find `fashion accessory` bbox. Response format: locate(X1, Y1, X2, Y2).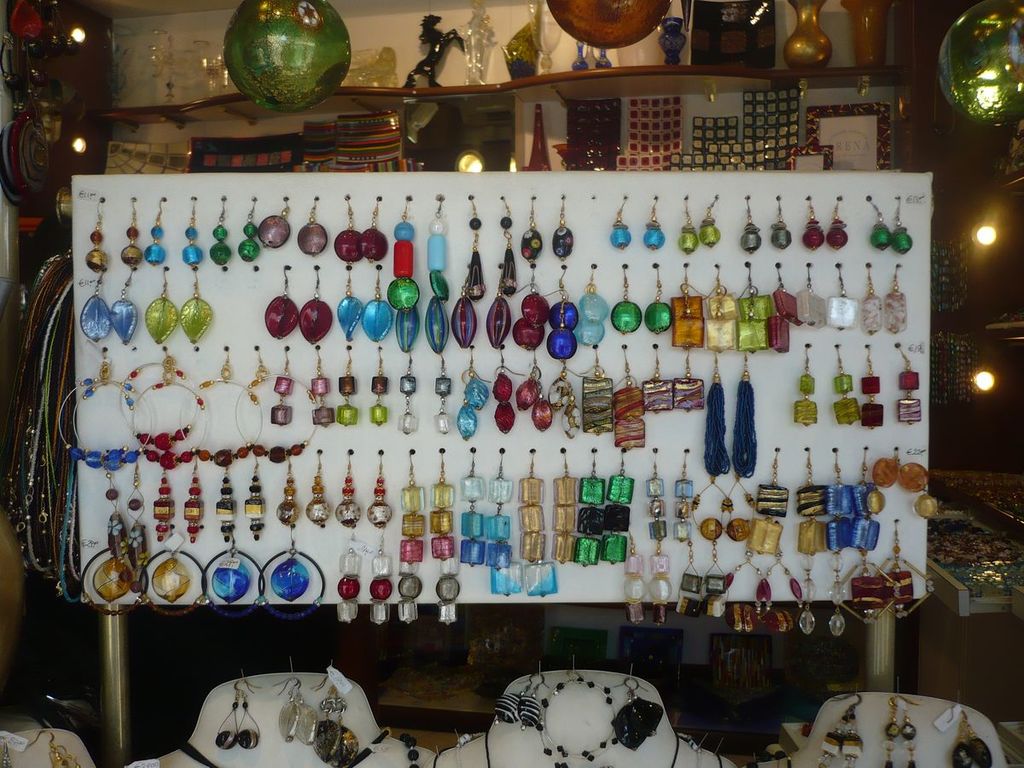
locate(236, 679, 259, 753).
